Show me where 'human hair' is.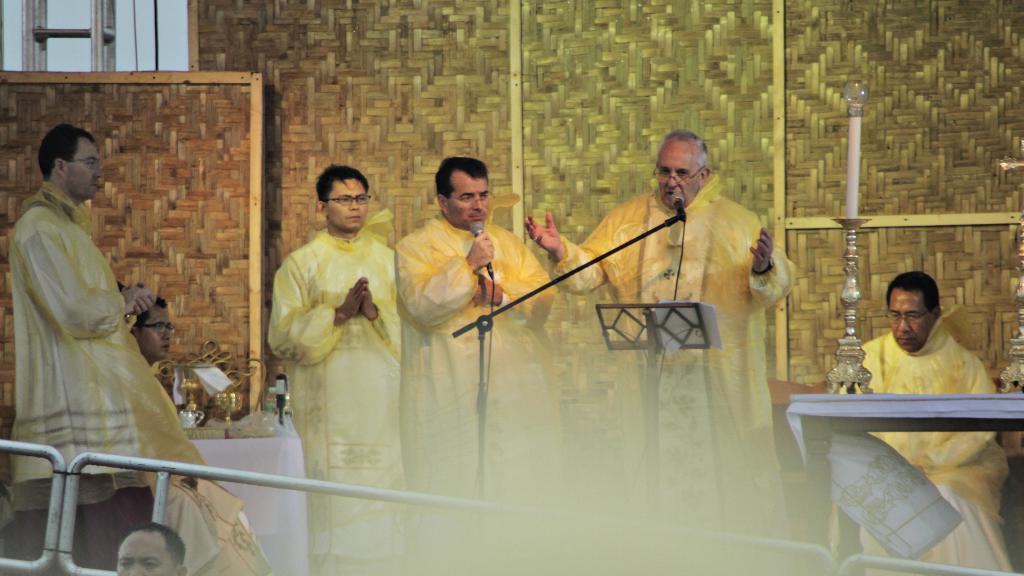
'human hair' is at 433:157:490:205.
